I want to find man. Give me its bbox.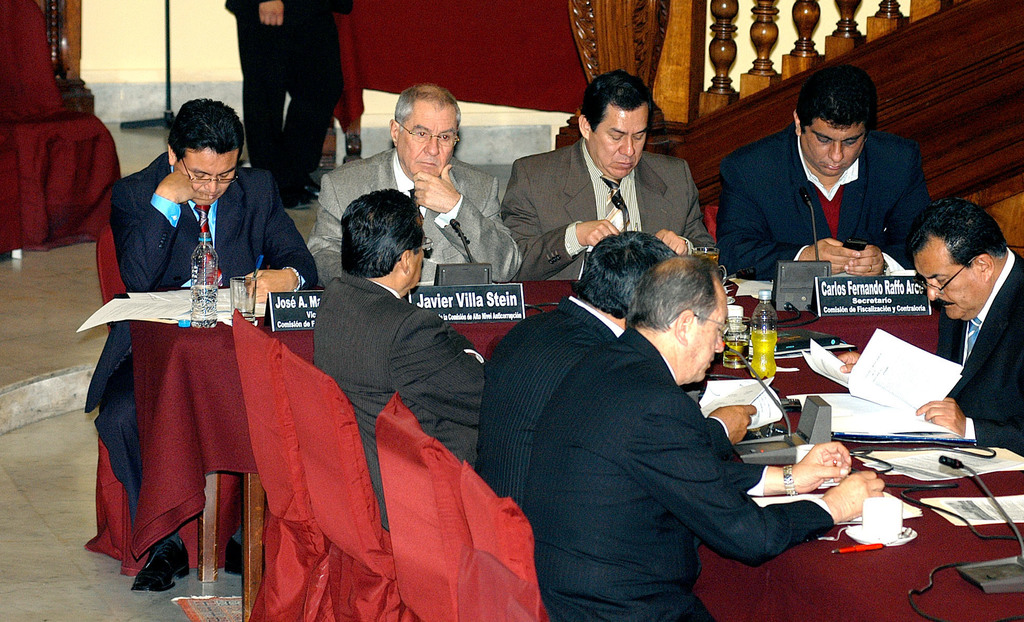
[x1=714, y1=63, x2=929, y2=282].
